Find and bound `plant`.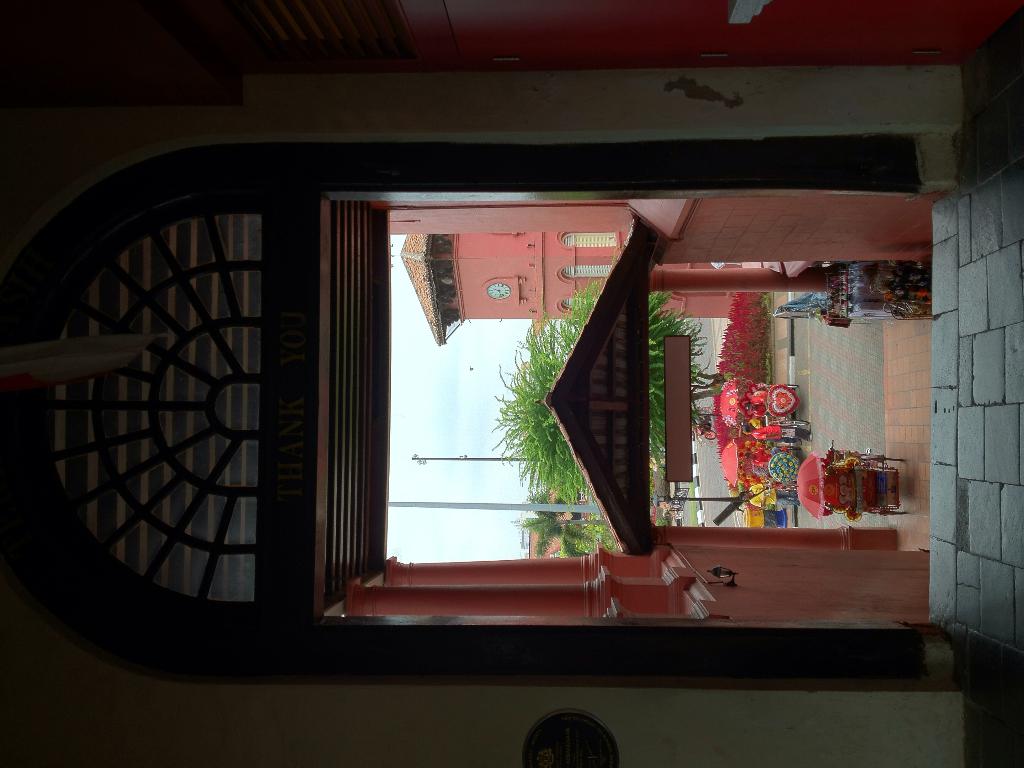
Bound: {"left": 654, "top": 520, "right": 678, "bottom": 525}.
